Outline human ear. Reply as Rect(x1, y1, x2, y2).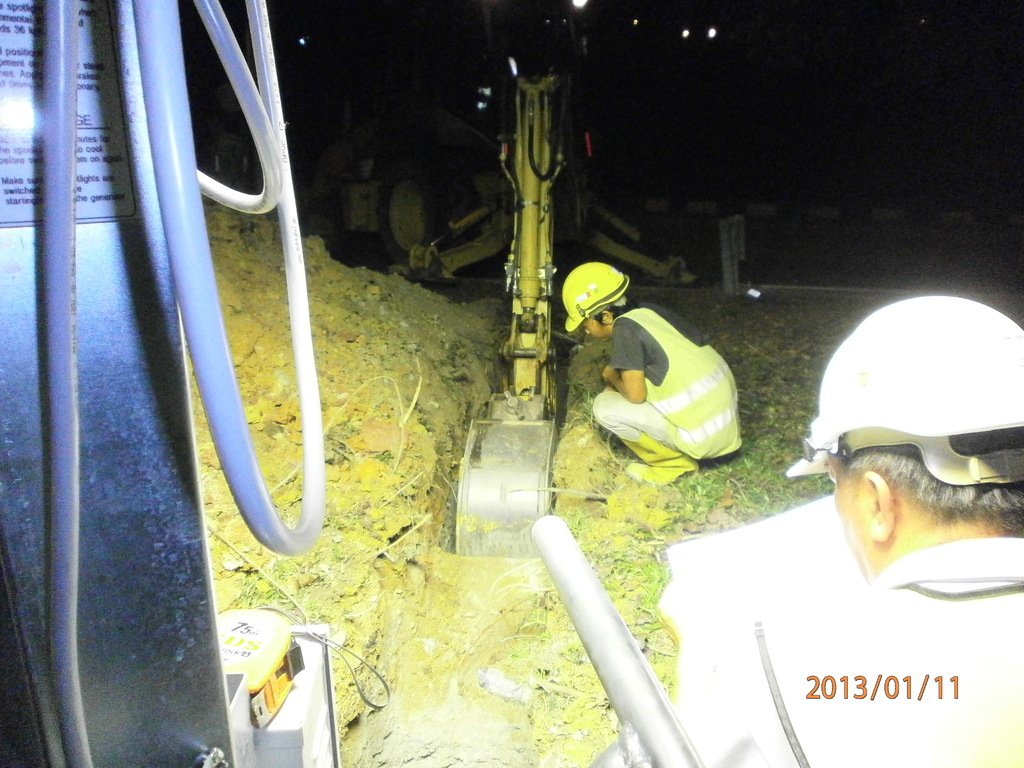
Rect(603, 310, 613, 324).
